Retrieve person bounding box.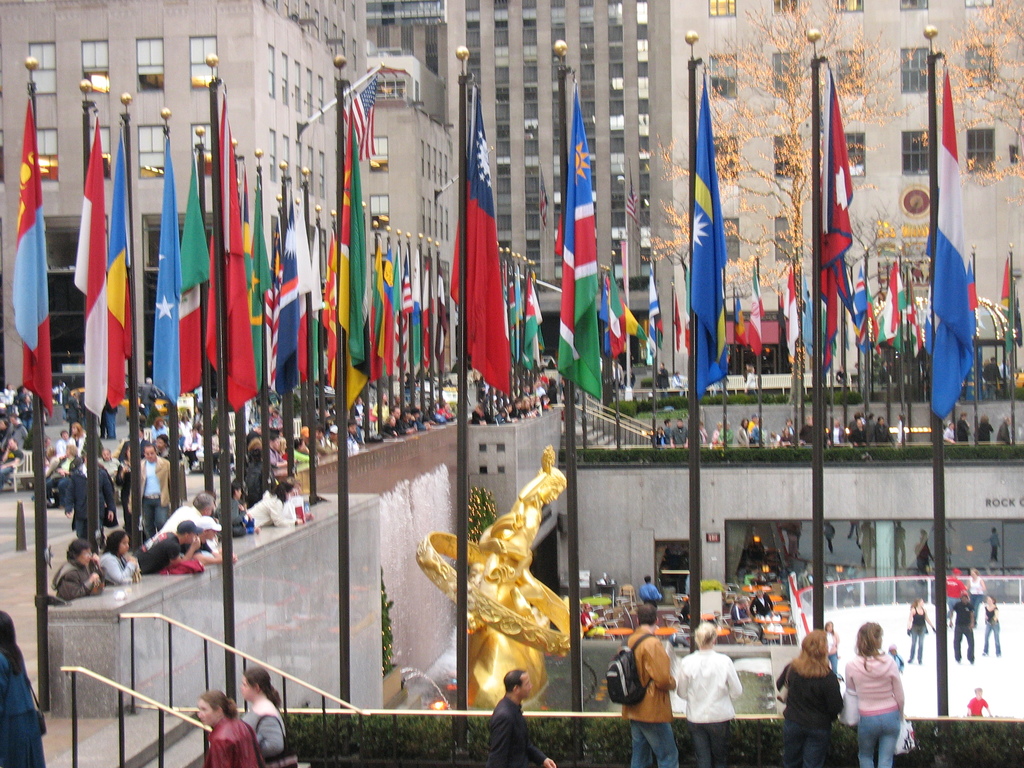
Bounding box: bbox=(236, 449, 268, 494).
